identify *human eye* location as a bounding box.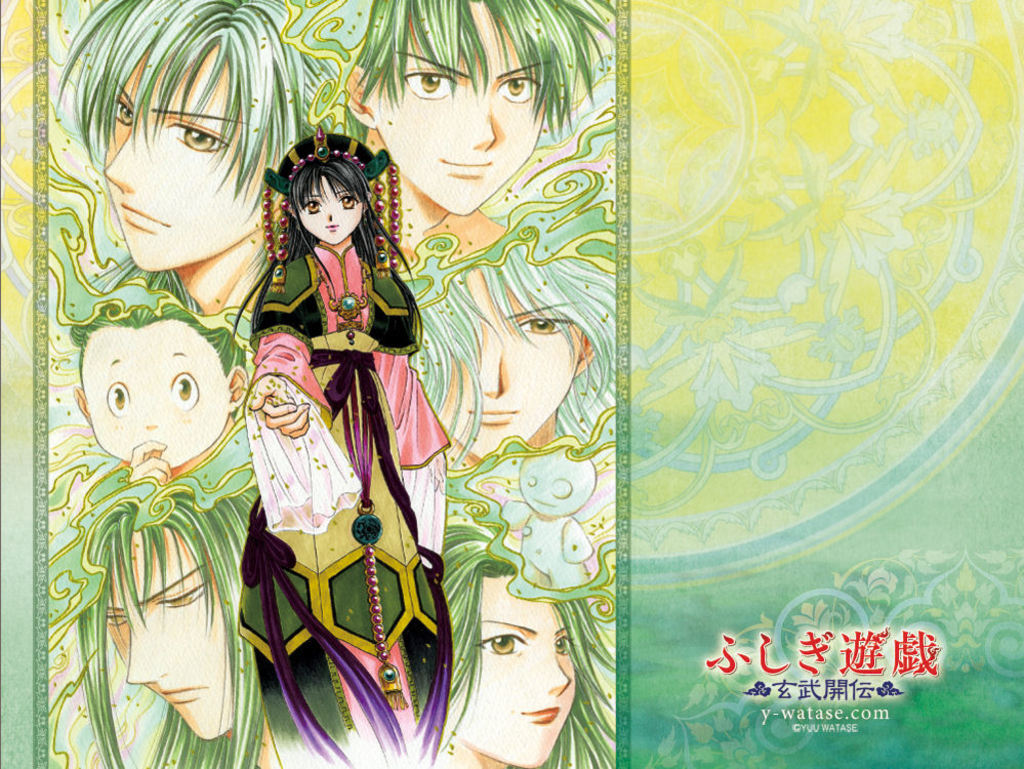
<box>338,190,359,211</box>.
